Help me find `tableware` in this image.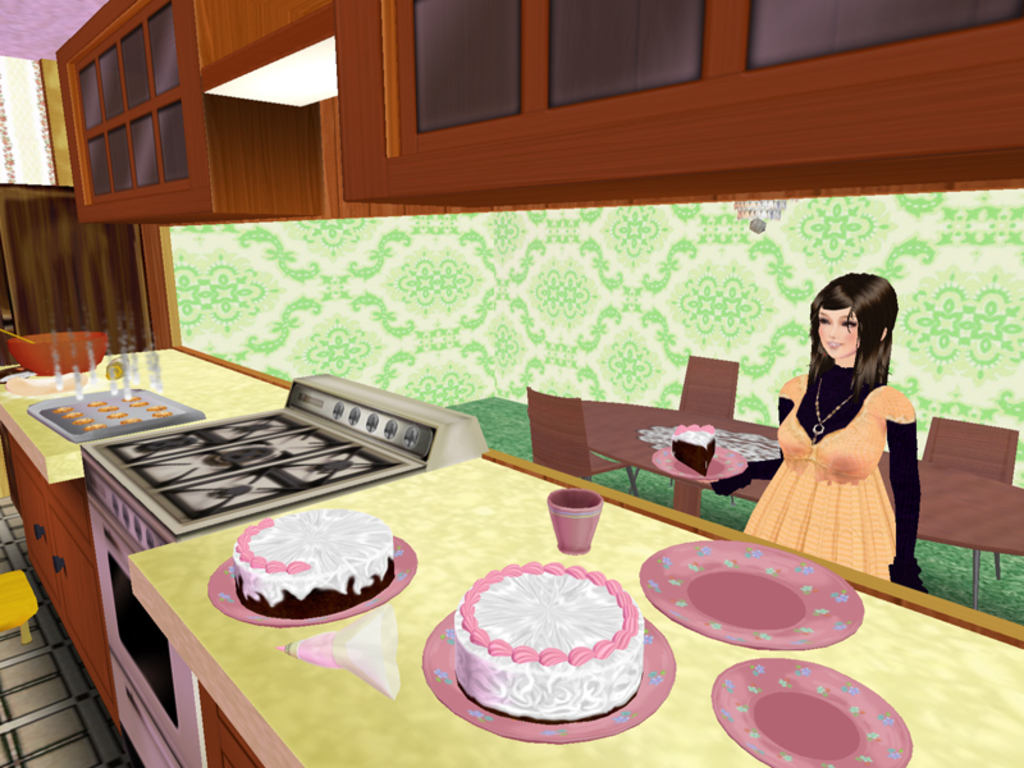
Found it: [712, 657, 911, 767].
